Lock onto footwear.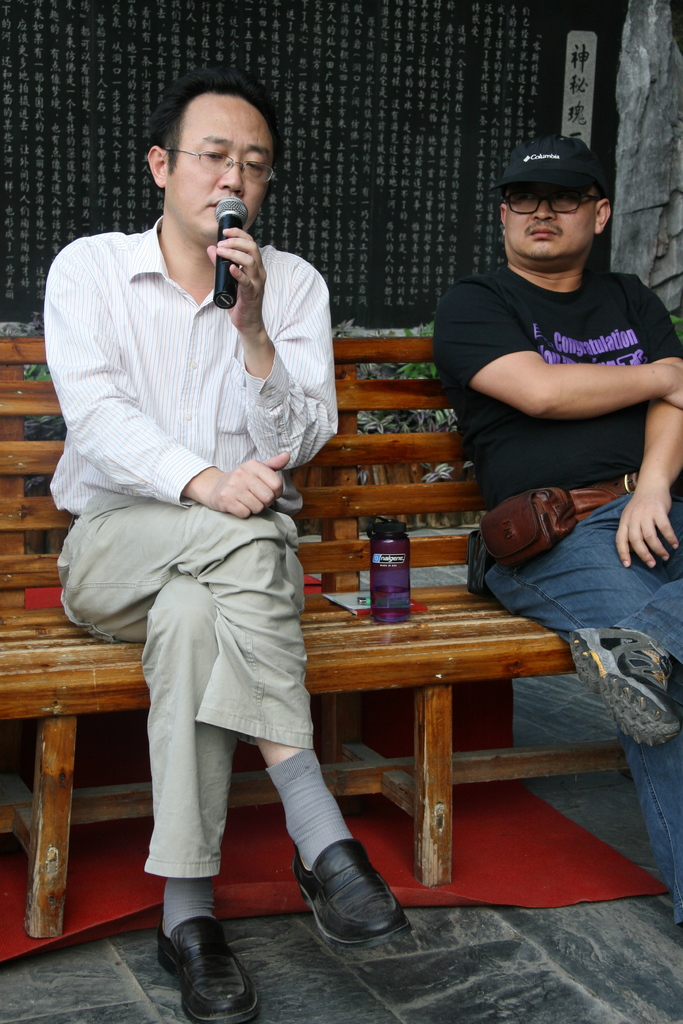
Locked: (x1=561, y1=634, x2=680, y2=748).
